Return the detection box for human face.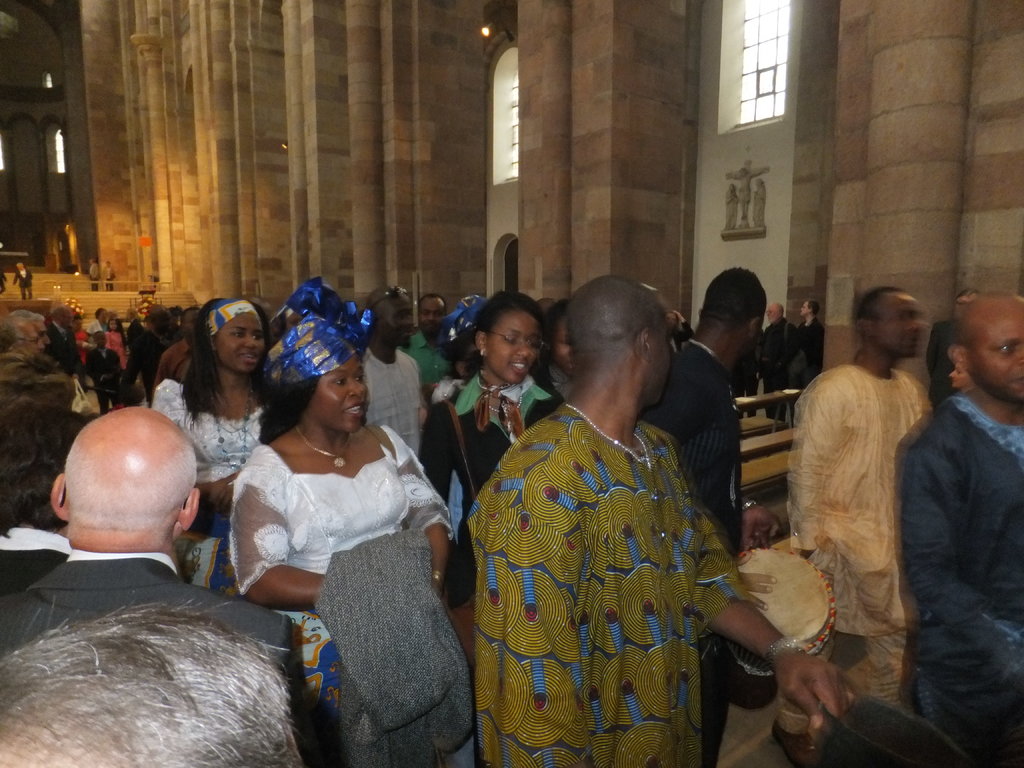
BBox(968, 296, 1023, 404).
